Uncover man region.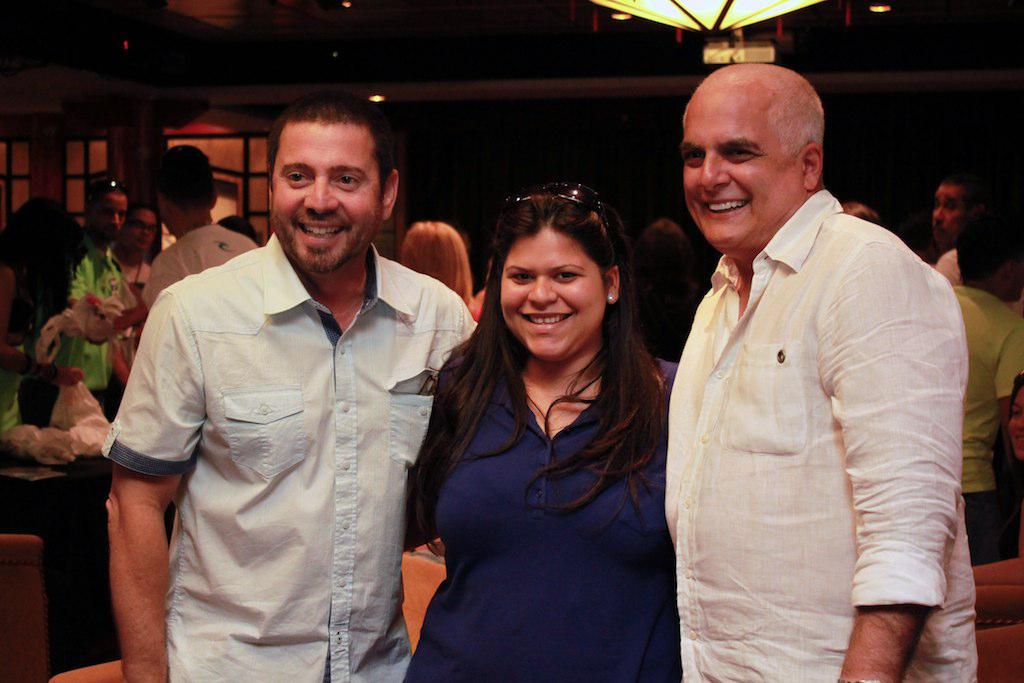
Uncovered: 115 200 147 388.
